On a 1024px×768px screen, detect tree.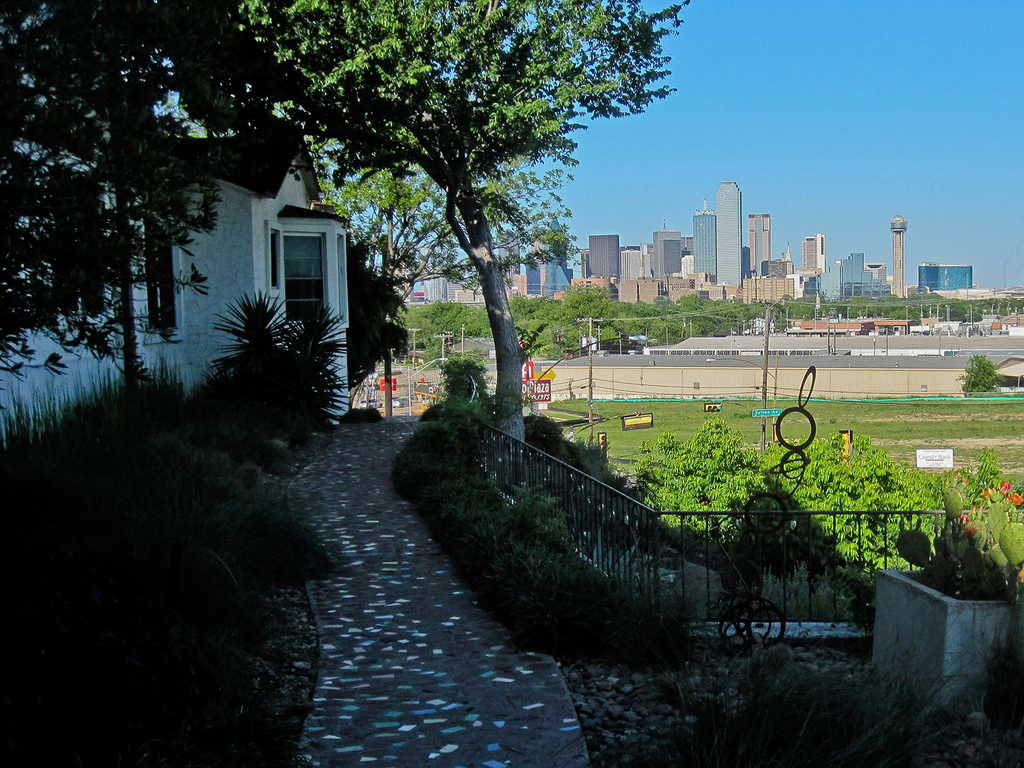
left=413, top=278, right=1022, bottom=367.
